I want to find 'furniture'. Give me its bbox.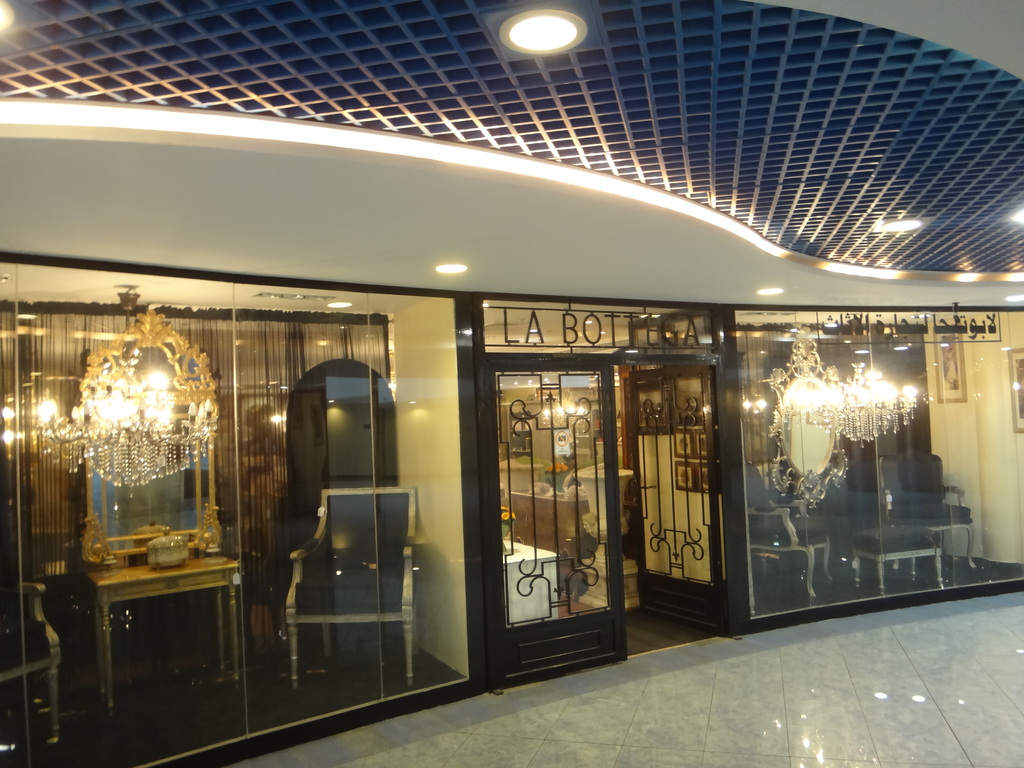
box=[503, 538, 560, 632].
